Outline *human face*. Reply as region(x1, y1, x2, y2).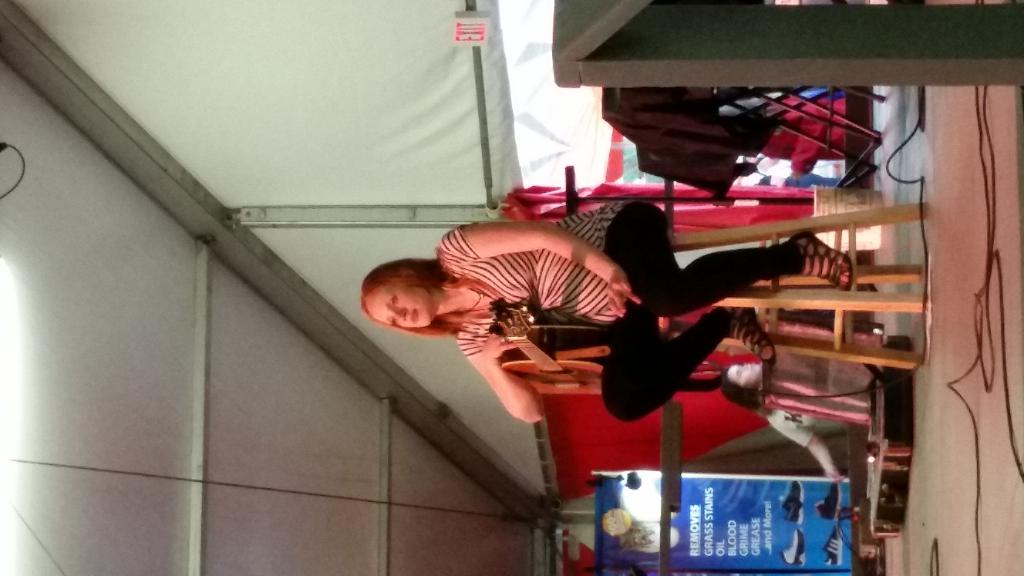
region(360, 285, 431, 327).
